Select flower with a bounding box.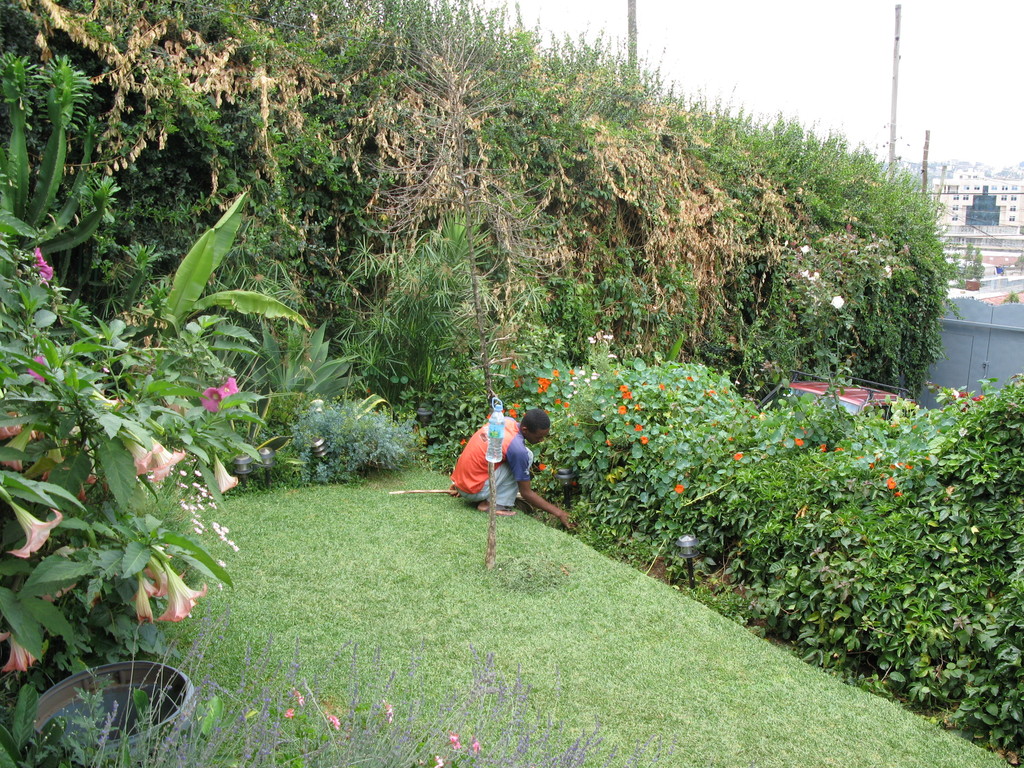
885/477/898/491.
